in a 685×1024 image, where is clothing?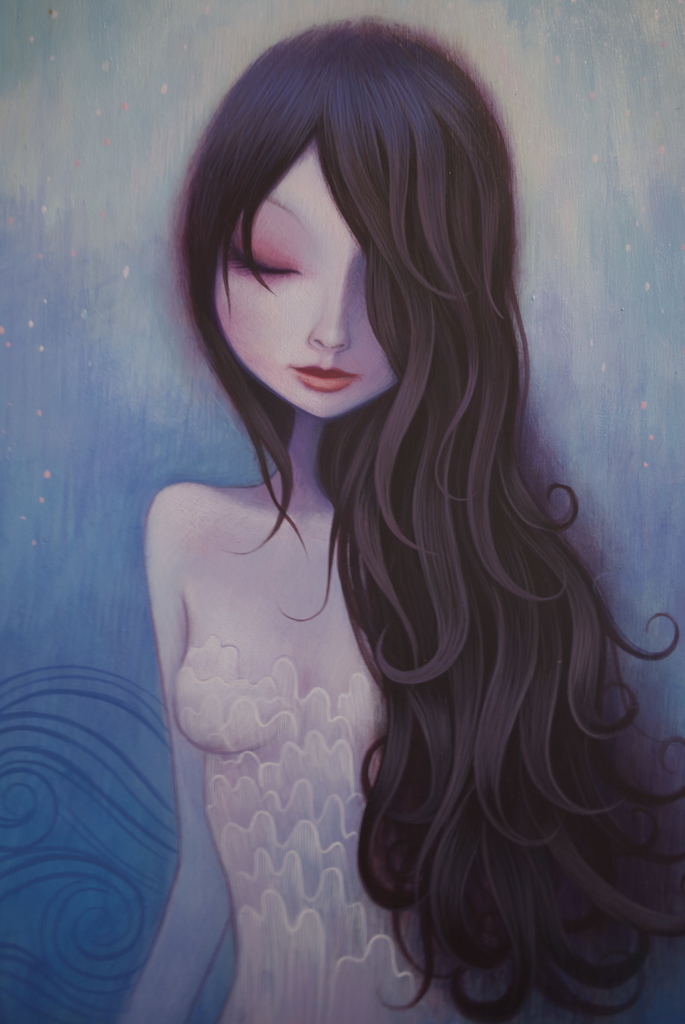
<box>169,628,520,1011</box>.
